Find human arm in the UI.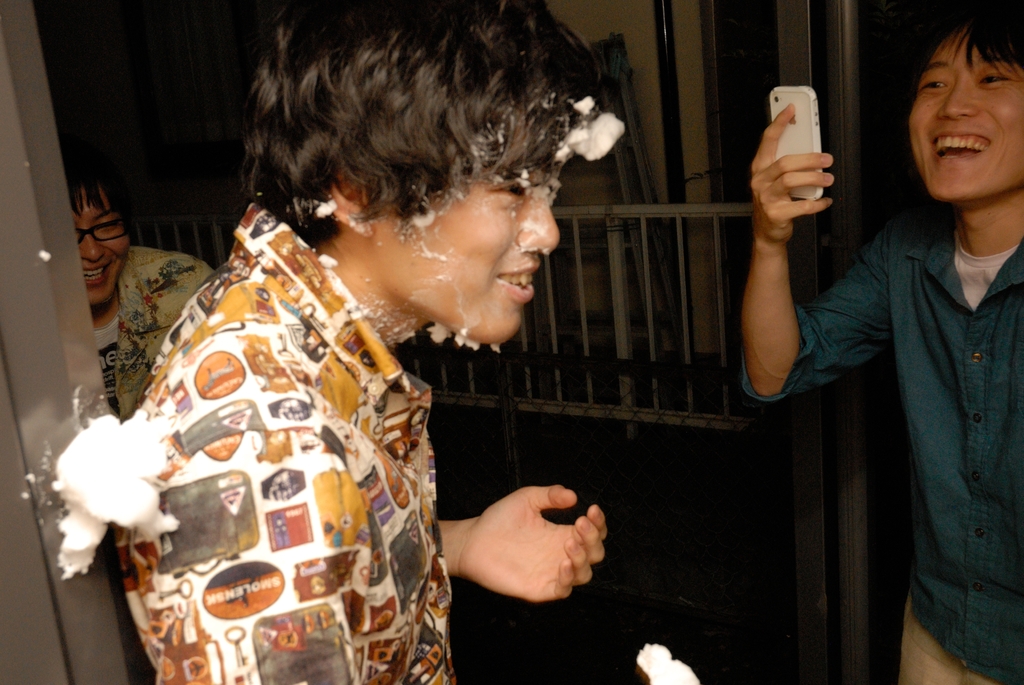
UI element at <region>430, 482, 609, 604</region>.
